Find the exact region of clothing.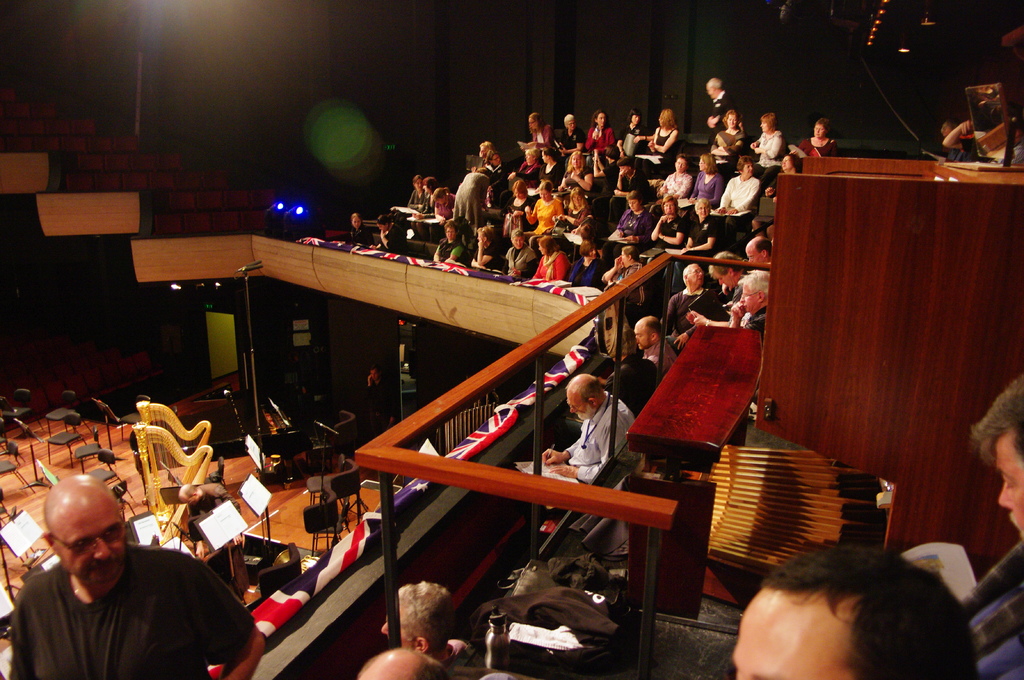
Exact region: 725, 277, 746, 306.
